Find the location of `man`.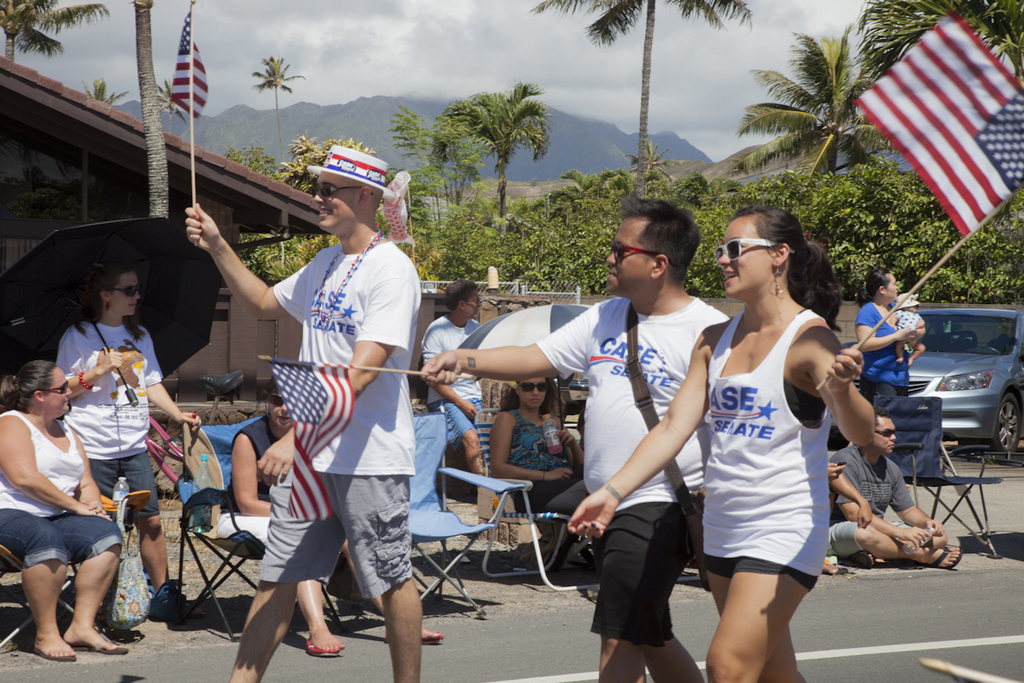
Location: BBox(416, 196, 730, 682).
